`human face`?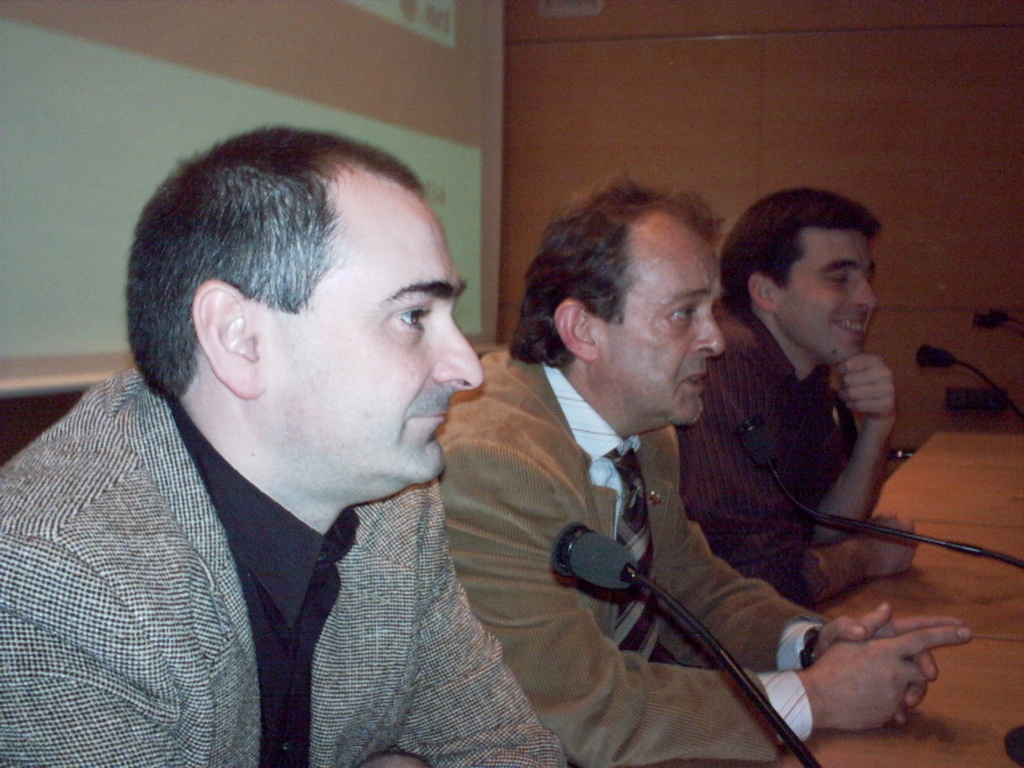
601/238/729/424
